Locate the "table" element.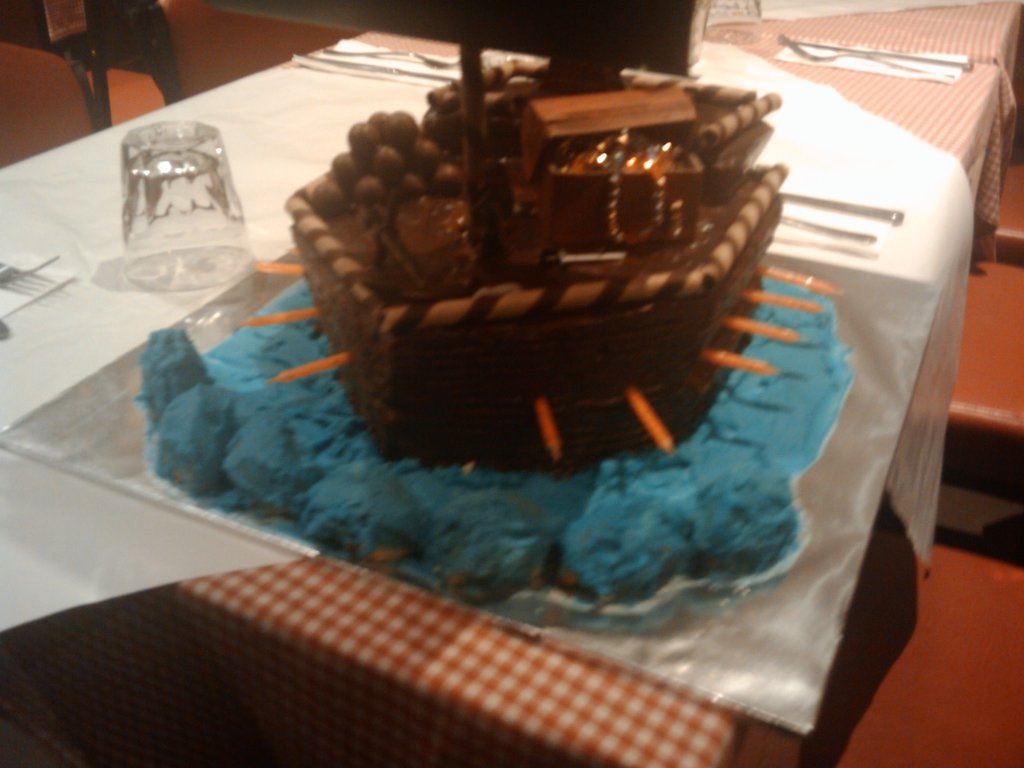
Element bbox: left=56, top=70, right=1012, bottom=715.
